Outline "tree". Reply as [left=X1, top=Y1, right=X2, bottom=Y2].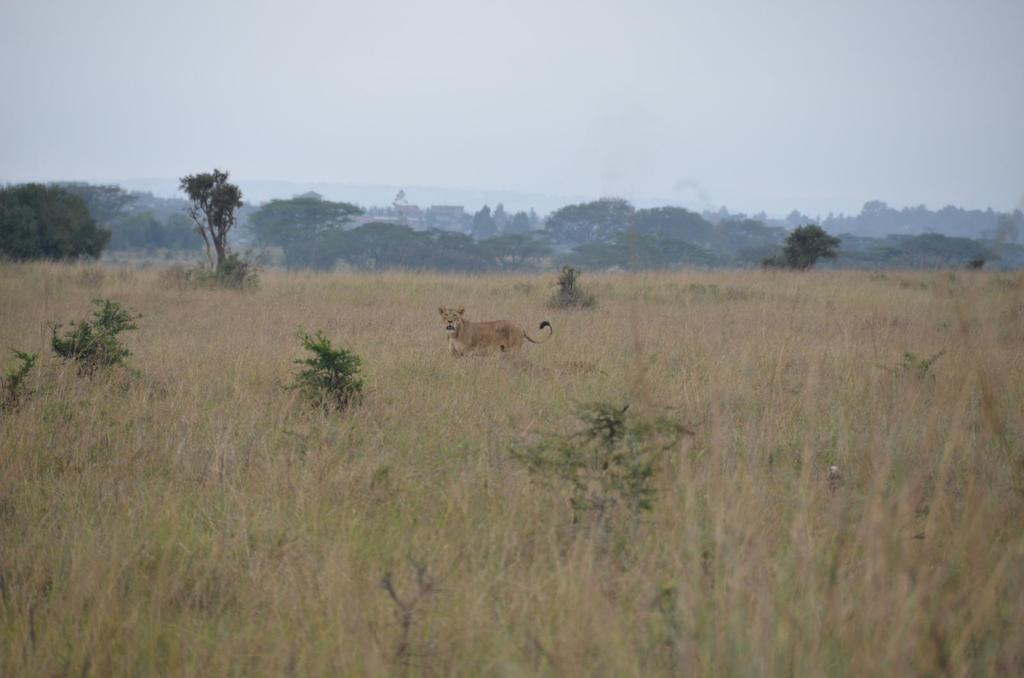
[left=489, top=227, right=559, bottom=271].
